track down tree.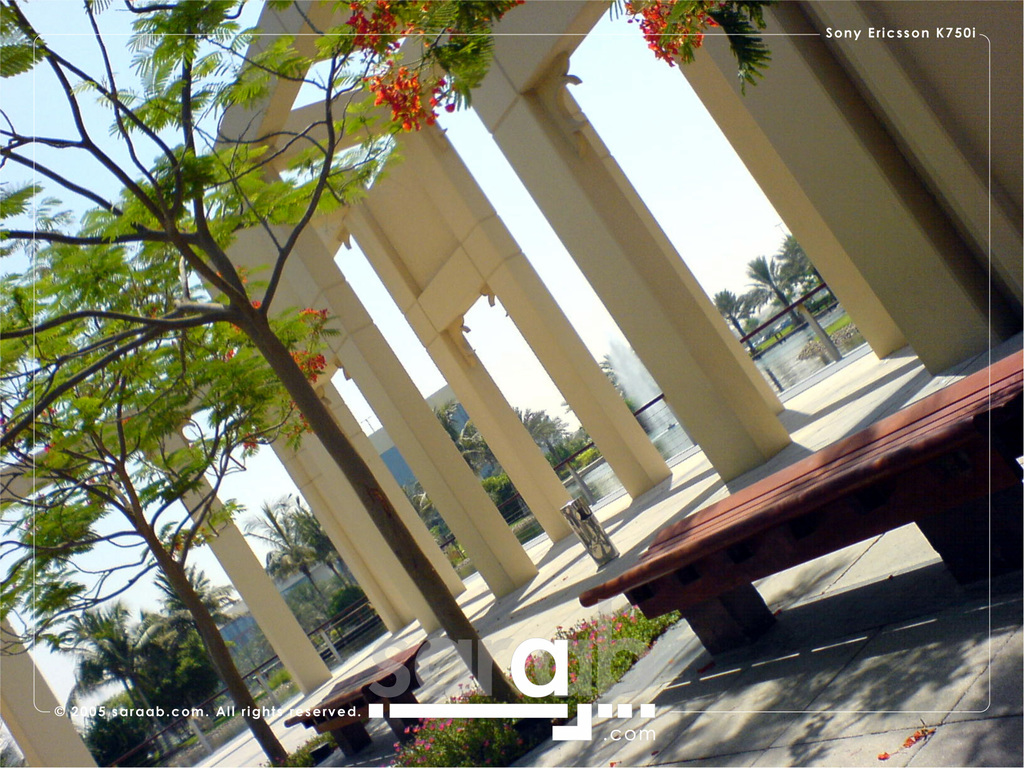
Tracked to 0/4/763/767.
